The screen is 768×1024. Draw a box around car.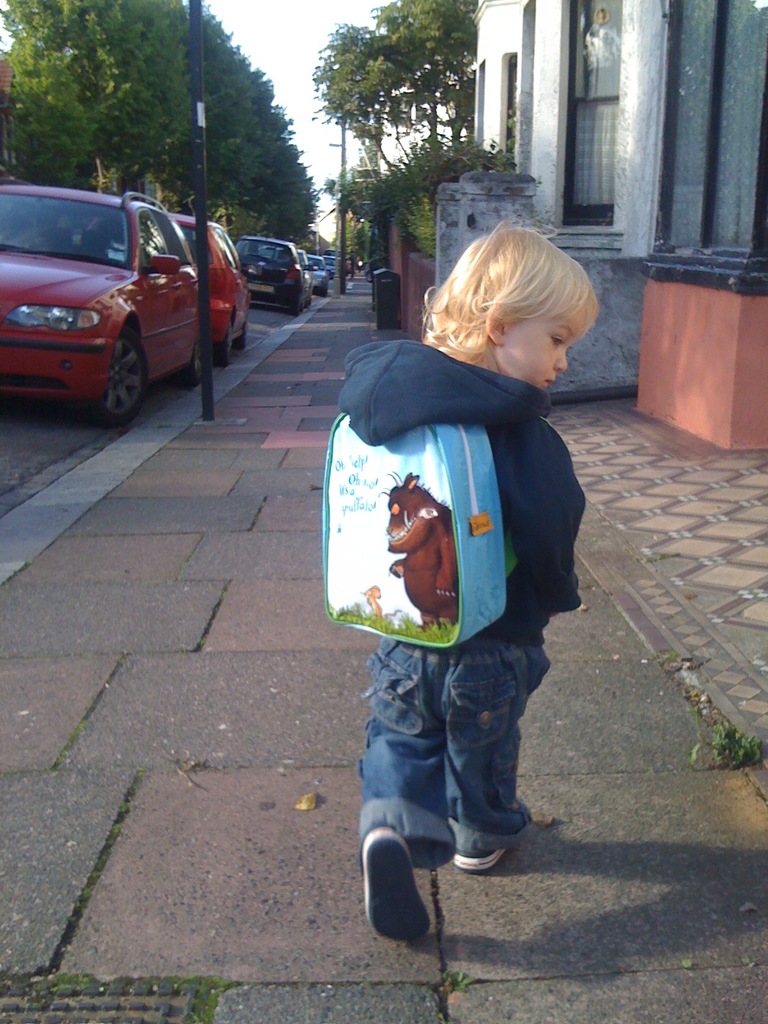
box(326, 257, 339, 283).
